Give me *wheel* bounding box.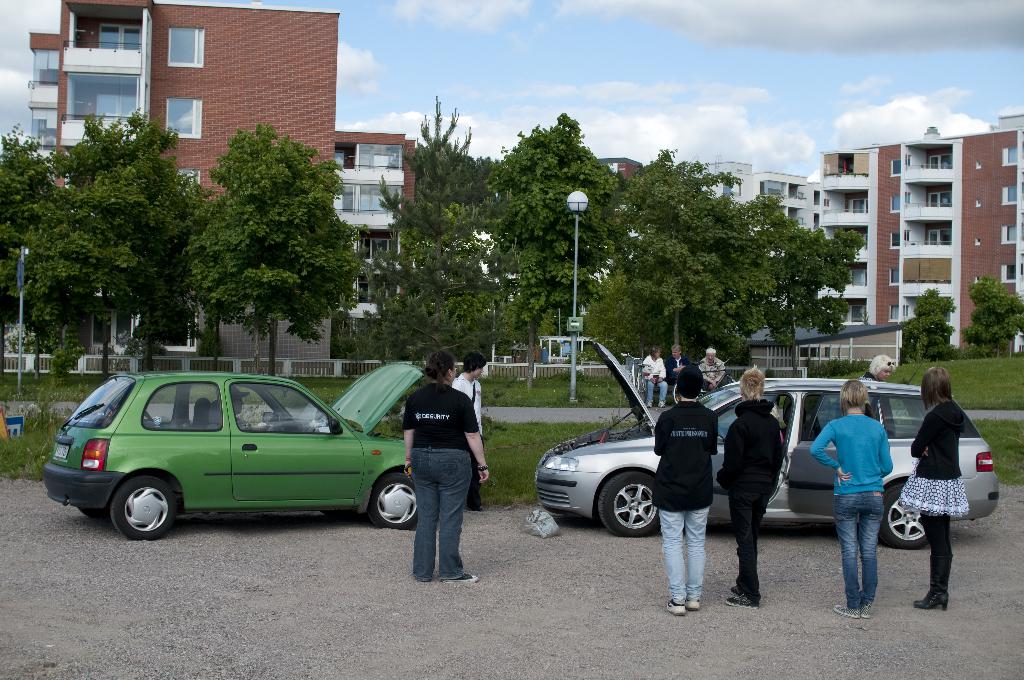
{"left": 96, "top": 477, "right": 170, "bottom": 542}.
